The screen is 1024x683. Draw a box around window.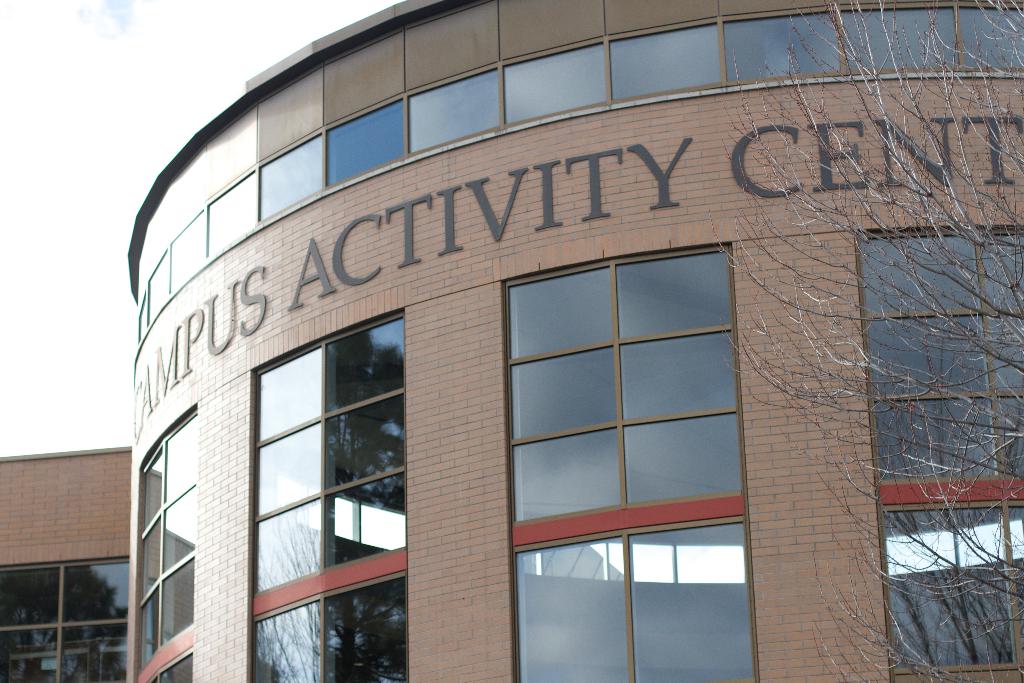
[138, 406, 194, 681].
